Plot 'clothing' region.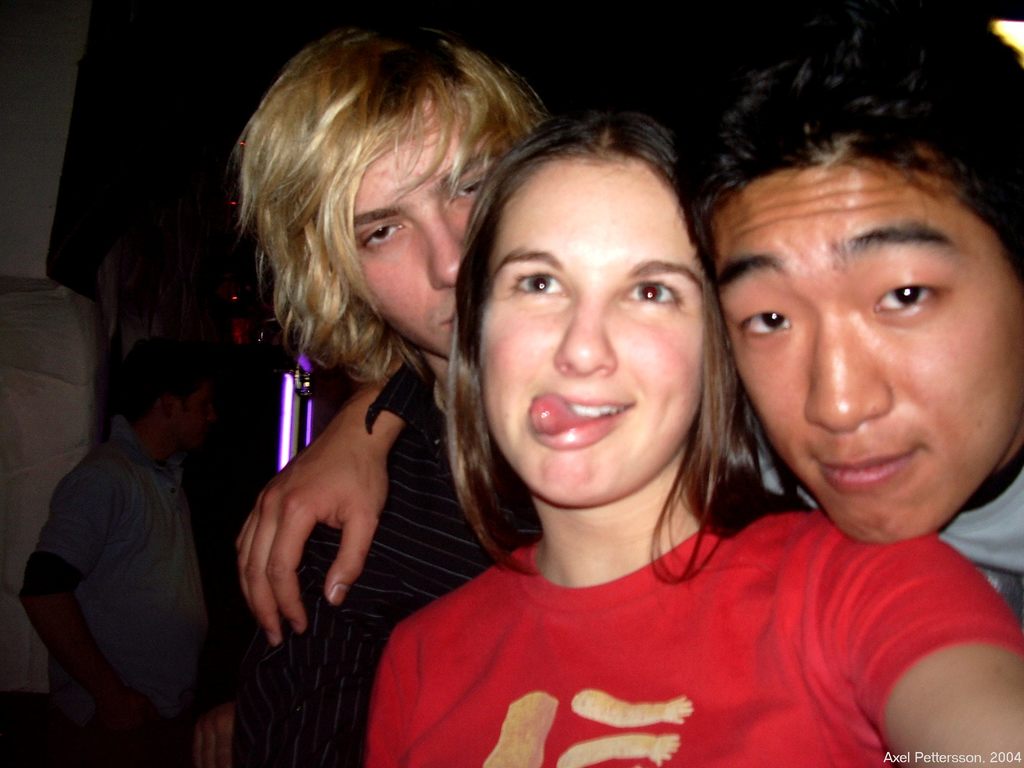
Plotted at bbox=[321, 474, 984, 753].
